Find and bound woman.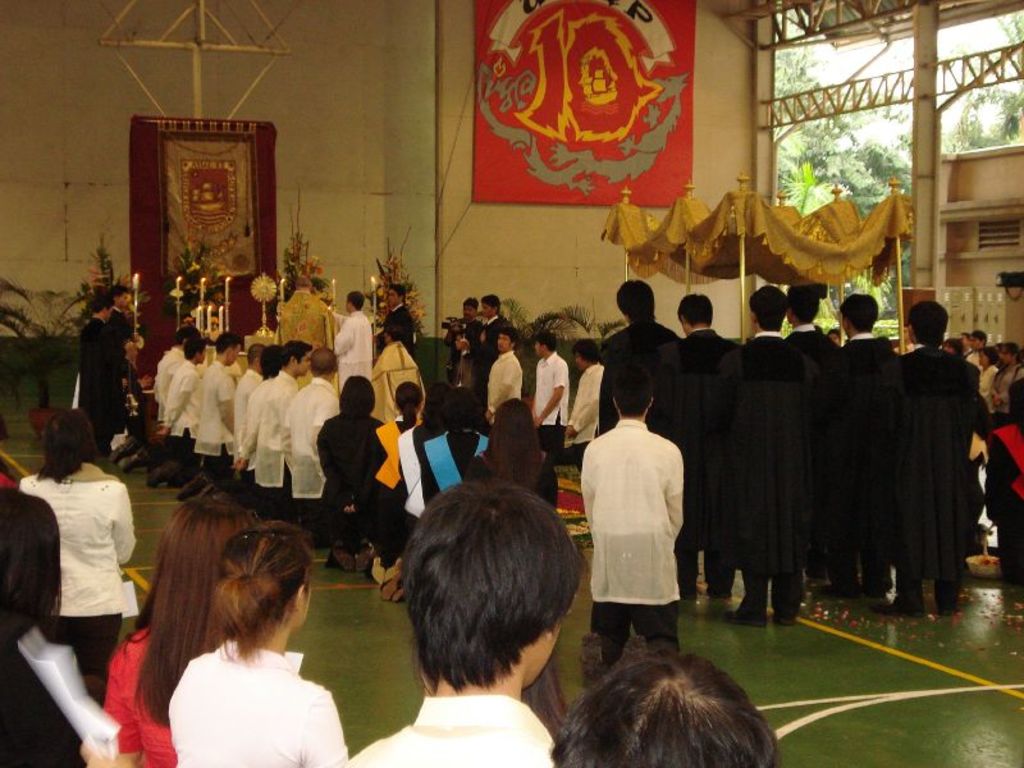
Bound: bbox=(315, 364, 381, 572).
